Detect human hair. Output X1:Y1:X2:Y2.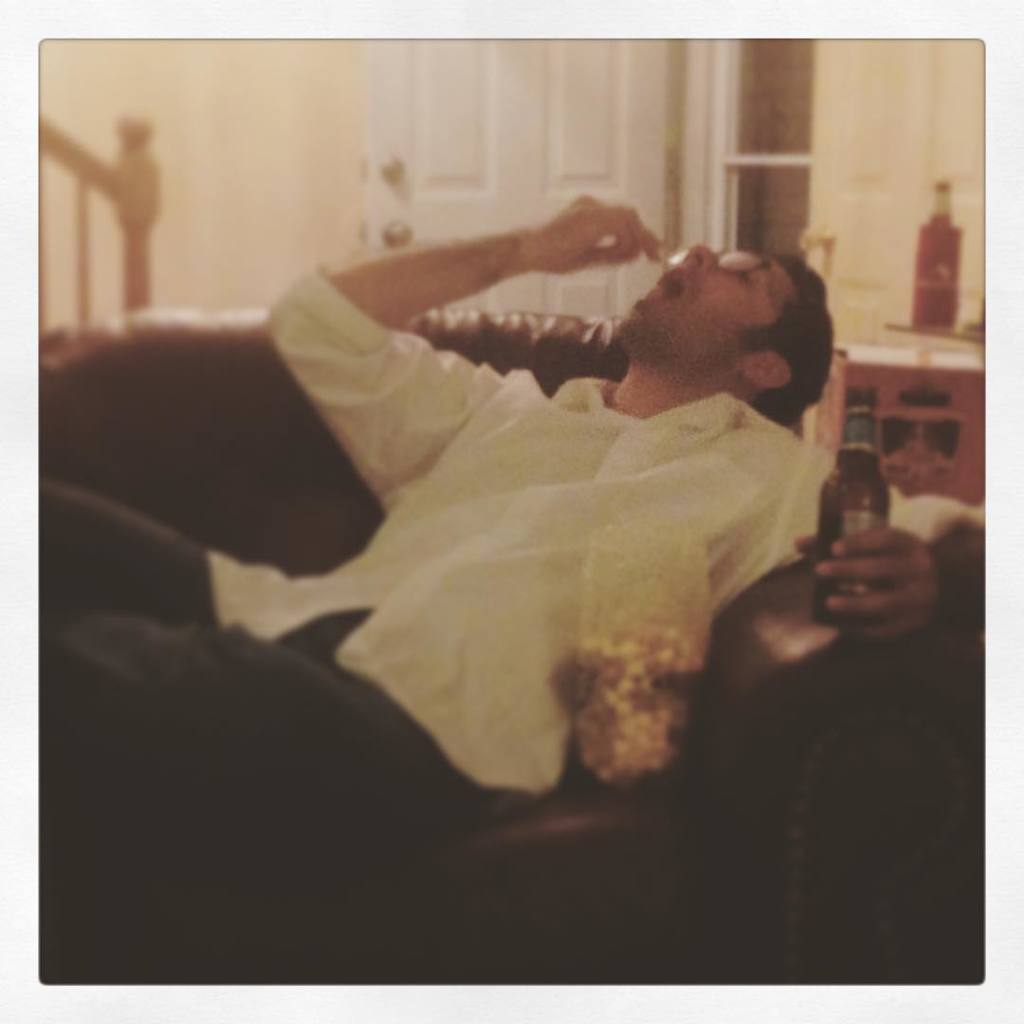
743:248:835:424.
